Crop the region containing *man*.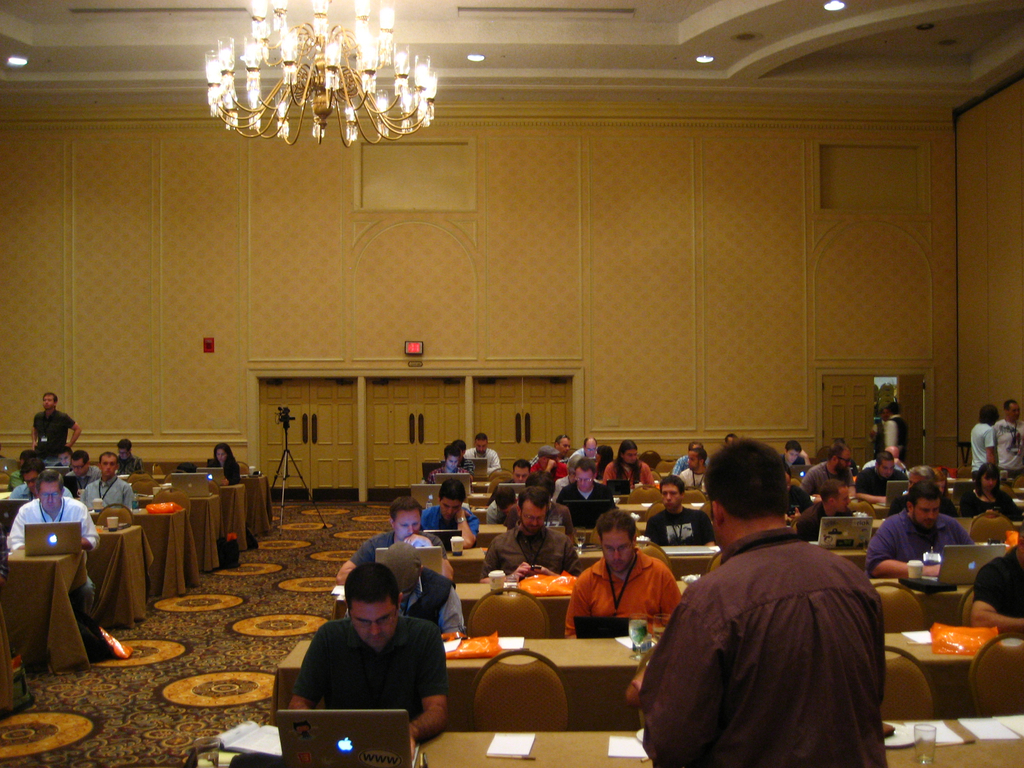
Crop region: bbox=[781, 440, 807, 476].
